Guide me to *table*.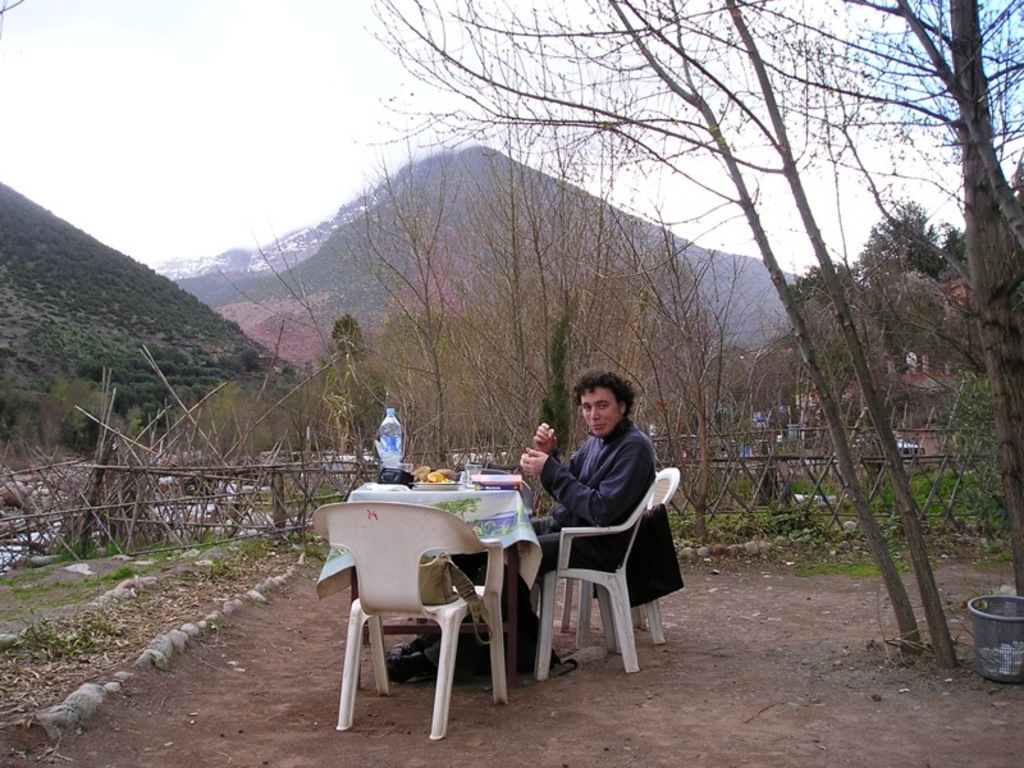
Guidance: (left=346, top=472, right=522, bottom=672).
